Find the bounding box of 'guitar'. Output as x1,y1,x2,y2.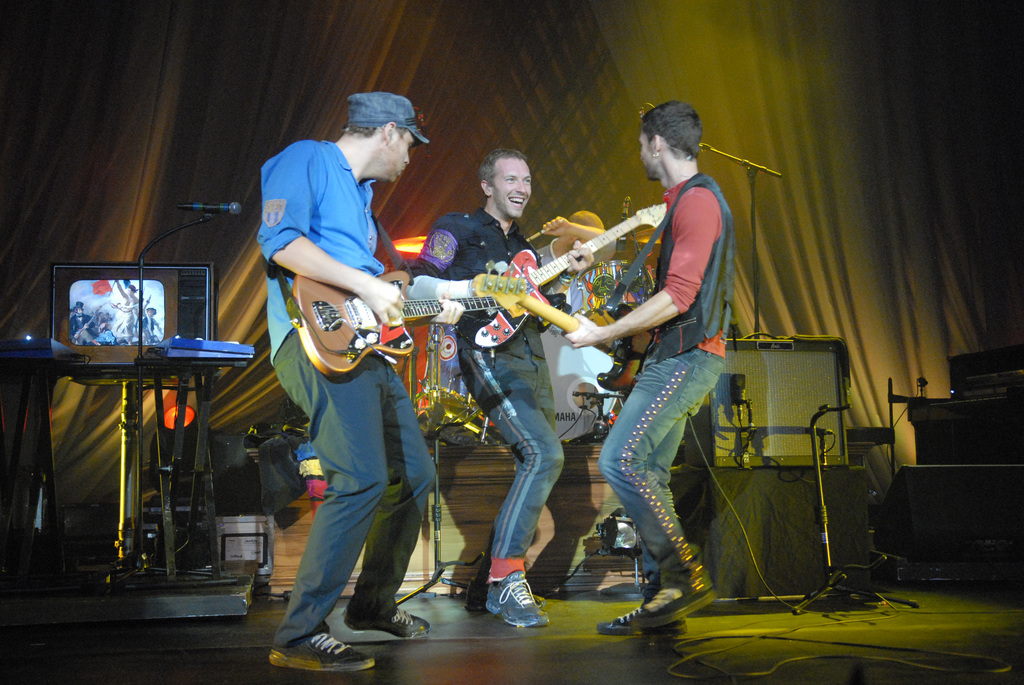
291,275,510,380.
